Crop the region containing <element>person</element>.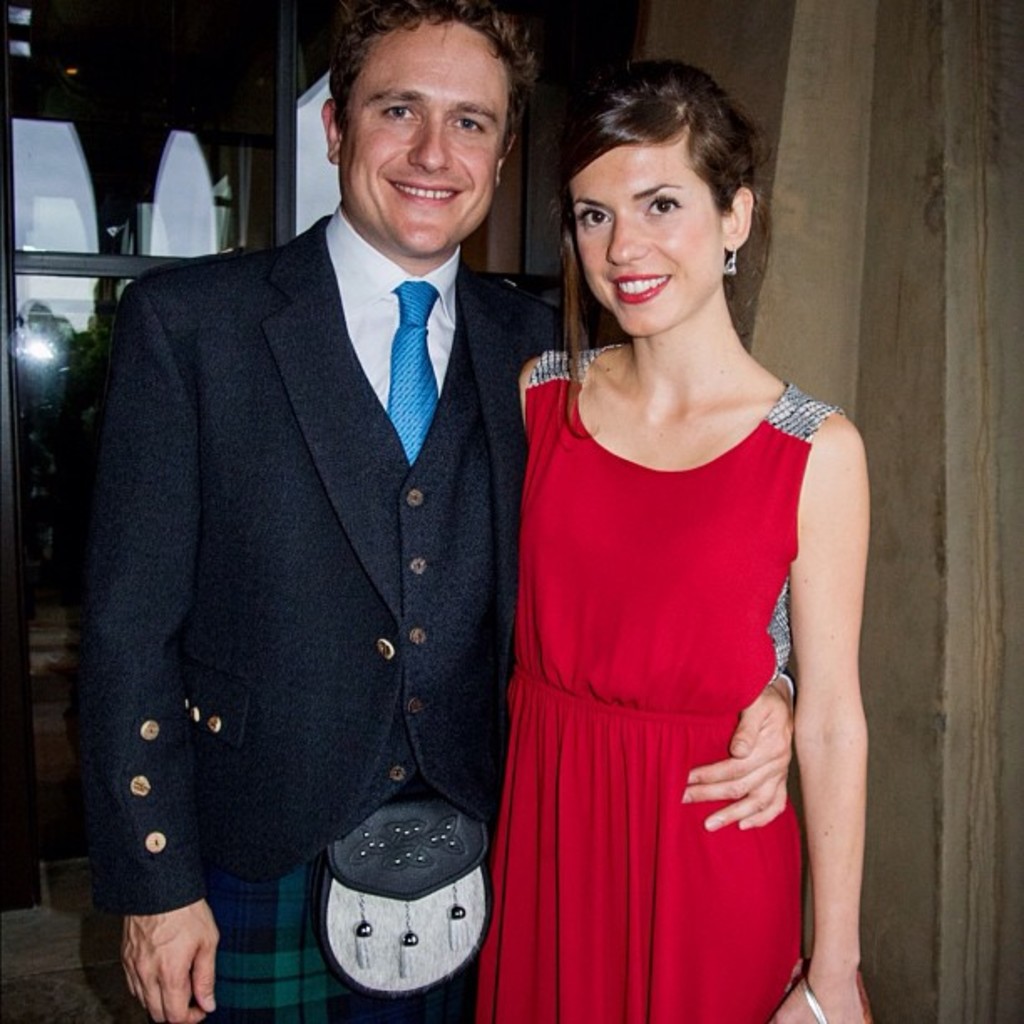
Crop region: bbox=(75, 0, 791, 1022).
